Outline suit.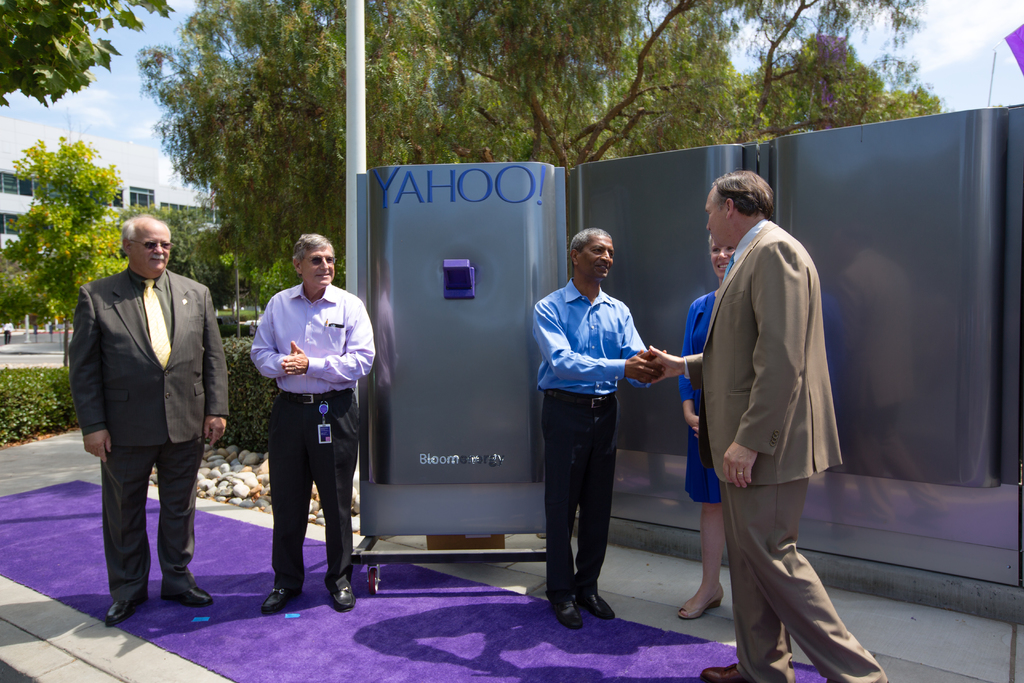
Outline: region(701, 218, 886, 682).
